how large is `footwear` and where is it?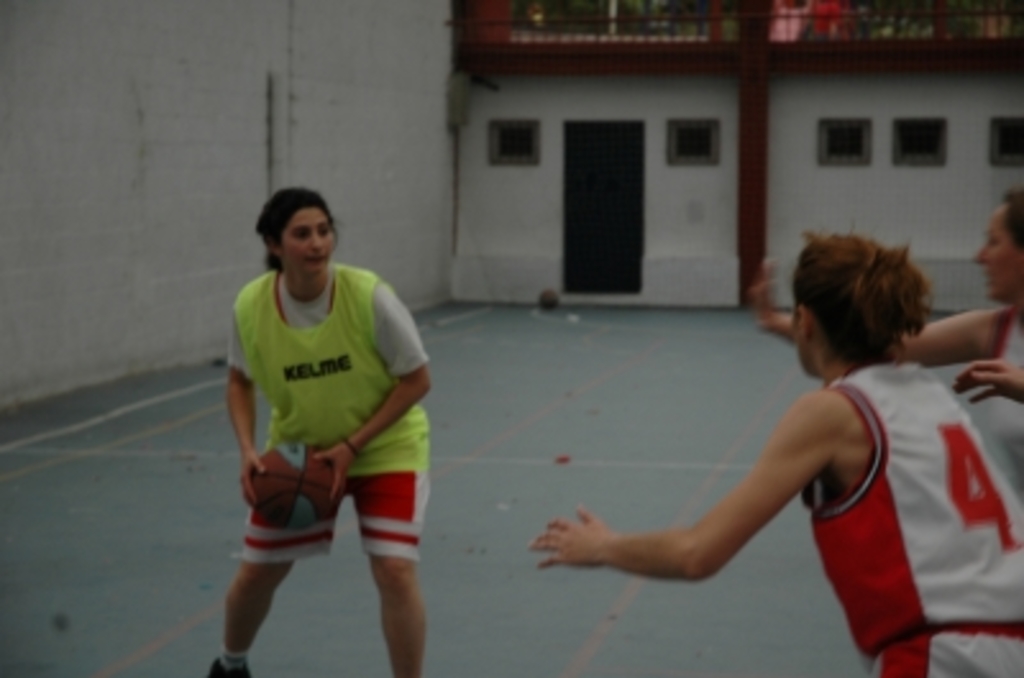
Bounding box: region(197, 658, 248, 675).
